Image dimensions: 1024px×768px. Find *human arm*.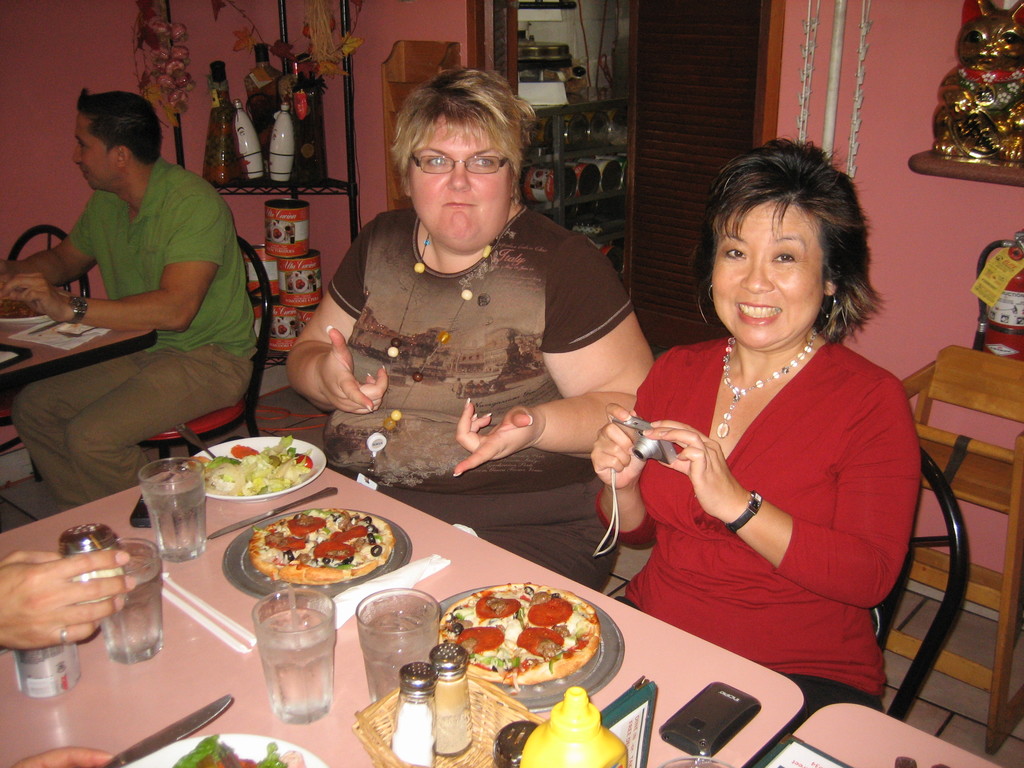
(454,260,652,477).
